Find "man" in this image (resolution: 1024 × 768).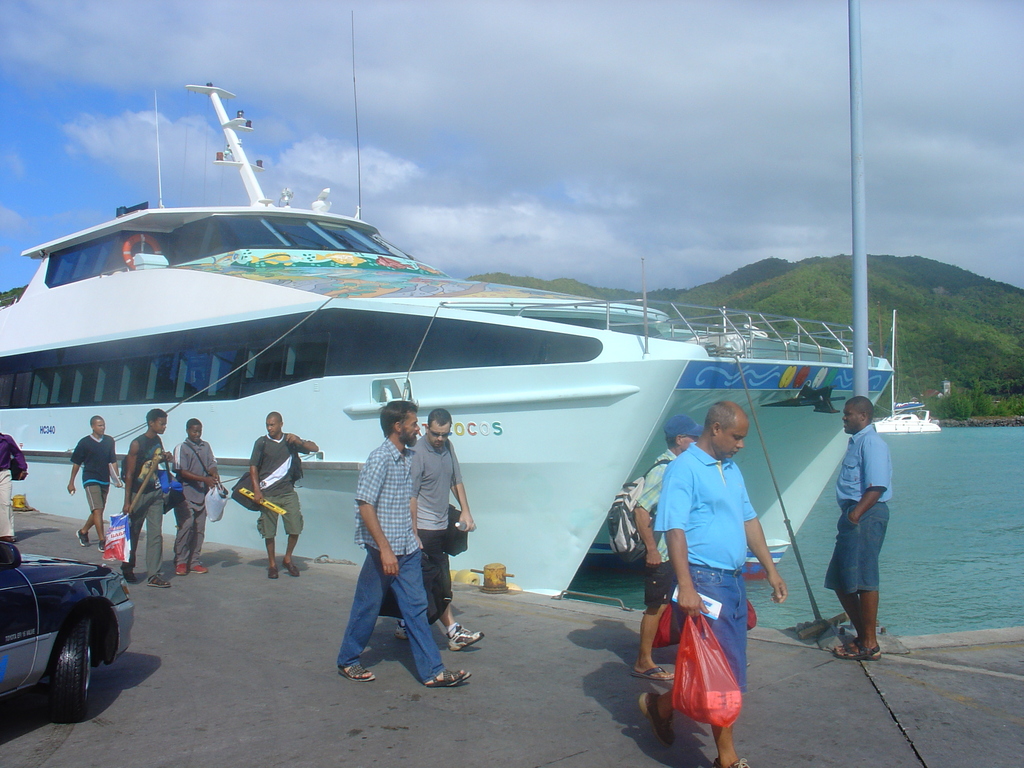
(x1=642, y1=404, x2=744, y2=767).
